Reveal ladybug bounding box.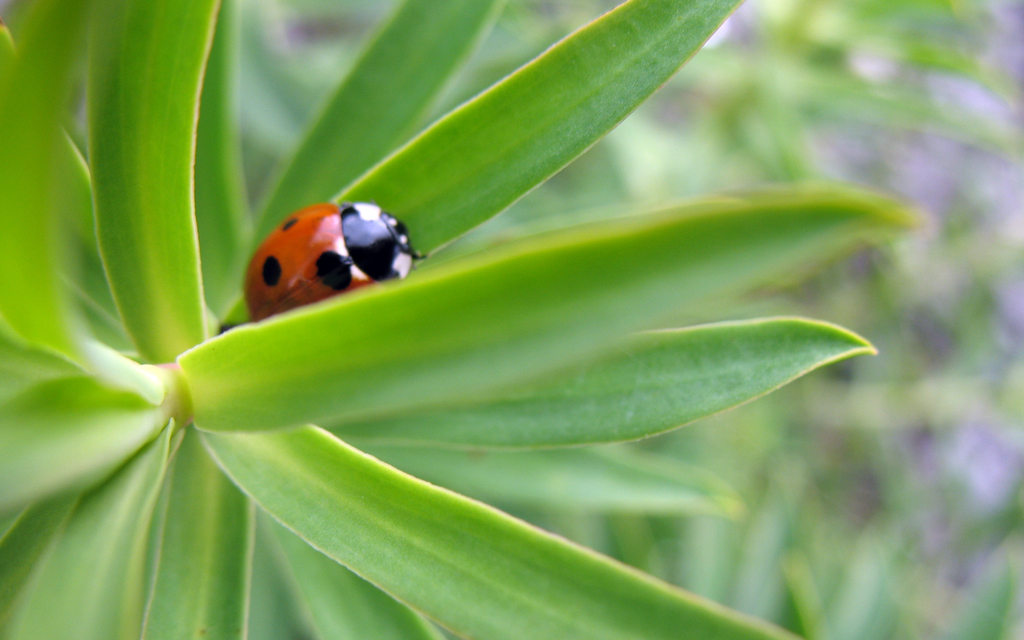
Revealed: 242/201/428/323.
